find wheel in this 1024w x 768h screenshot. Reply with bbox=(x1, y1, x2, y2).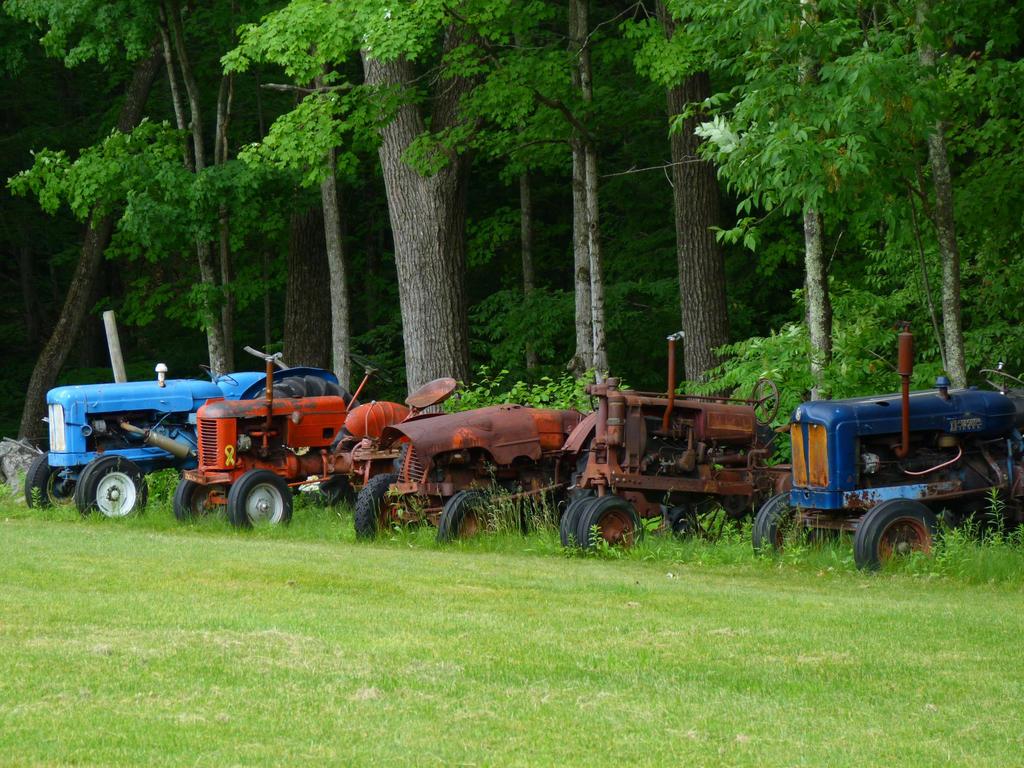
bbox=(860, 507, 956, 567).
